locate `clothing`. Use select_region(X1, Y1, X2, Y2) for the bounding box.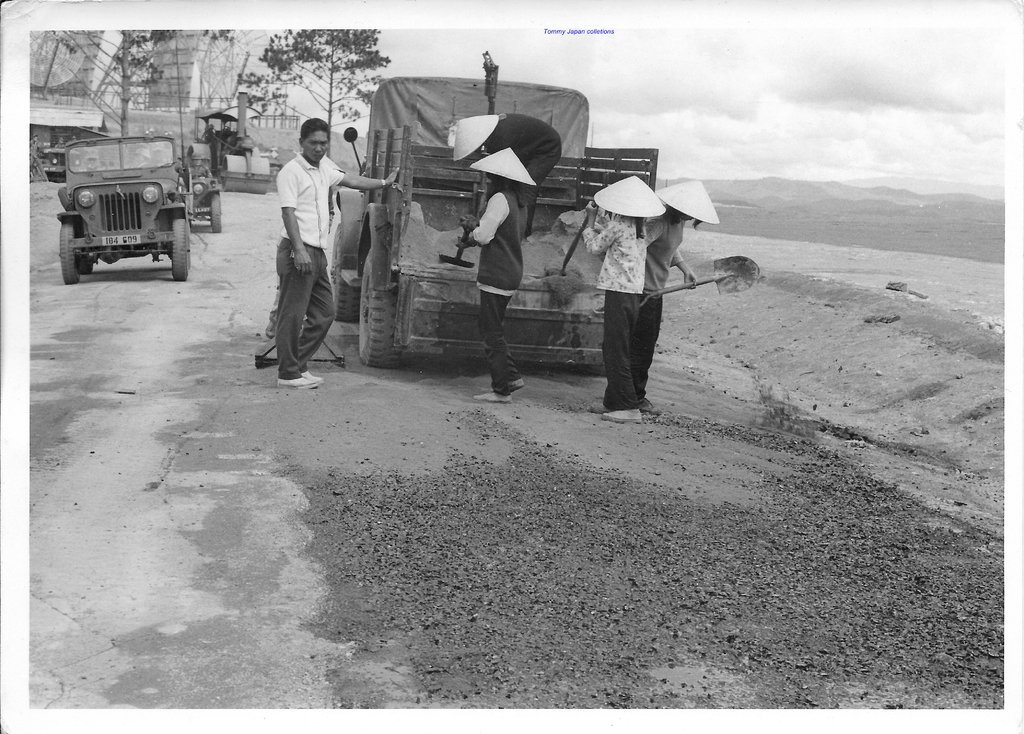
select_region(582, 211, 648, 405).
